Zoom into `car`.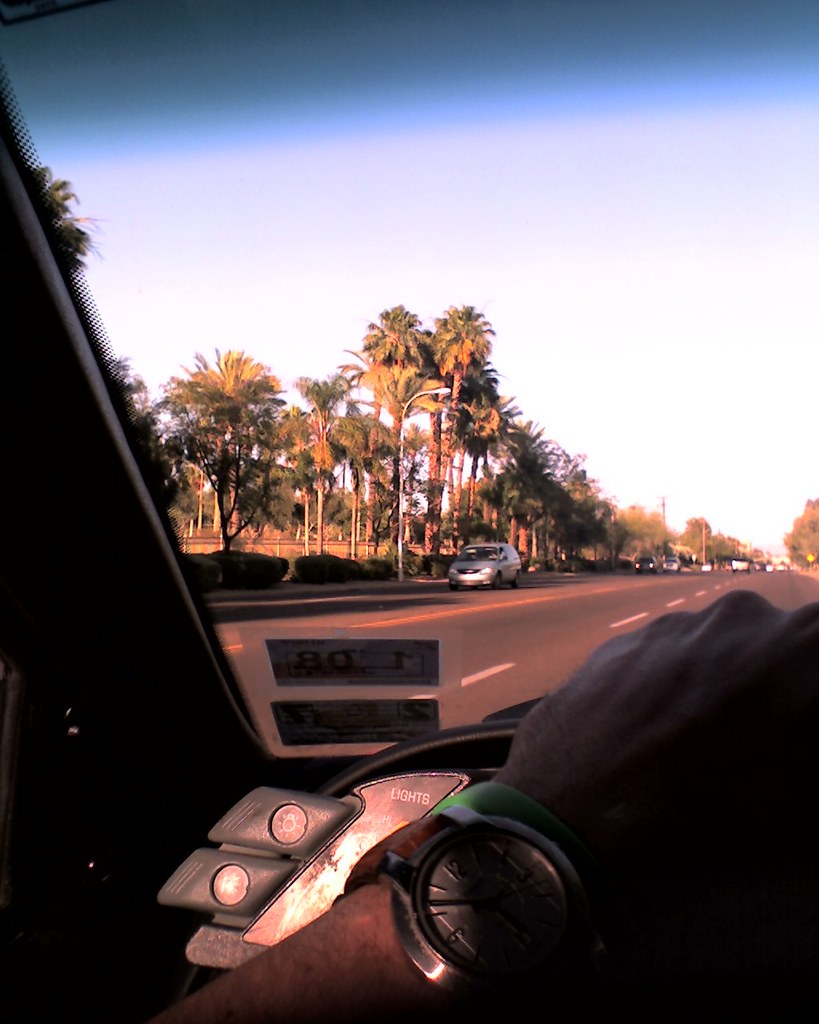
Zoom target: BBox(0, 3, 818, 1023).
